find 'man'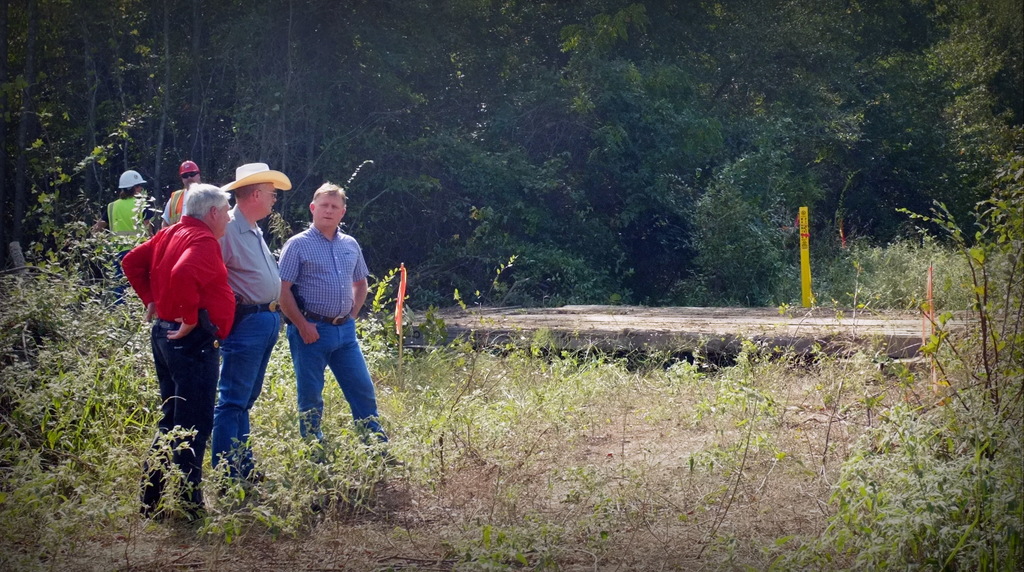
[left=264, top=179, right=373, bottom=441]
